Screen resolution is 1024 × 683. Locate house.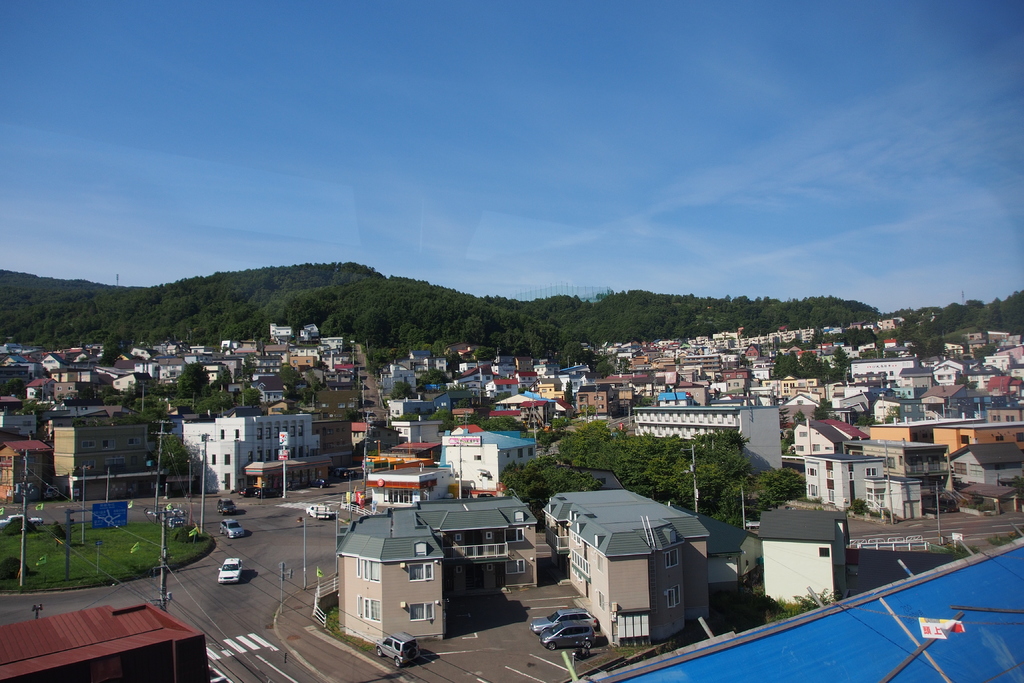
(left=435, top=413, right=545, bottom=490).
